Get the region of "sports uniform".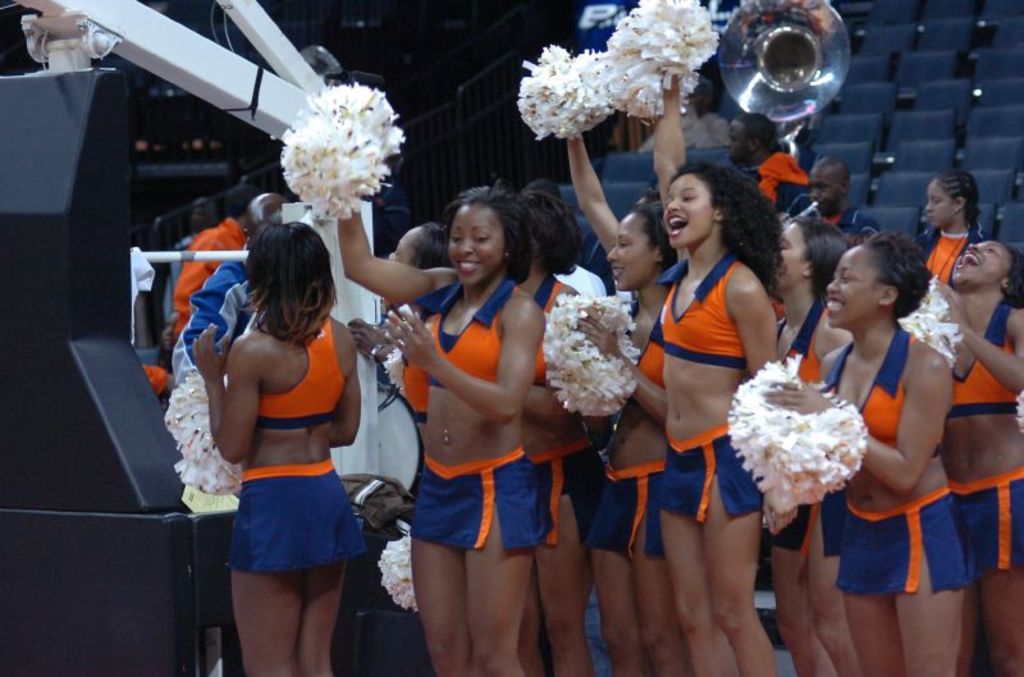
[750,152,826,214].
